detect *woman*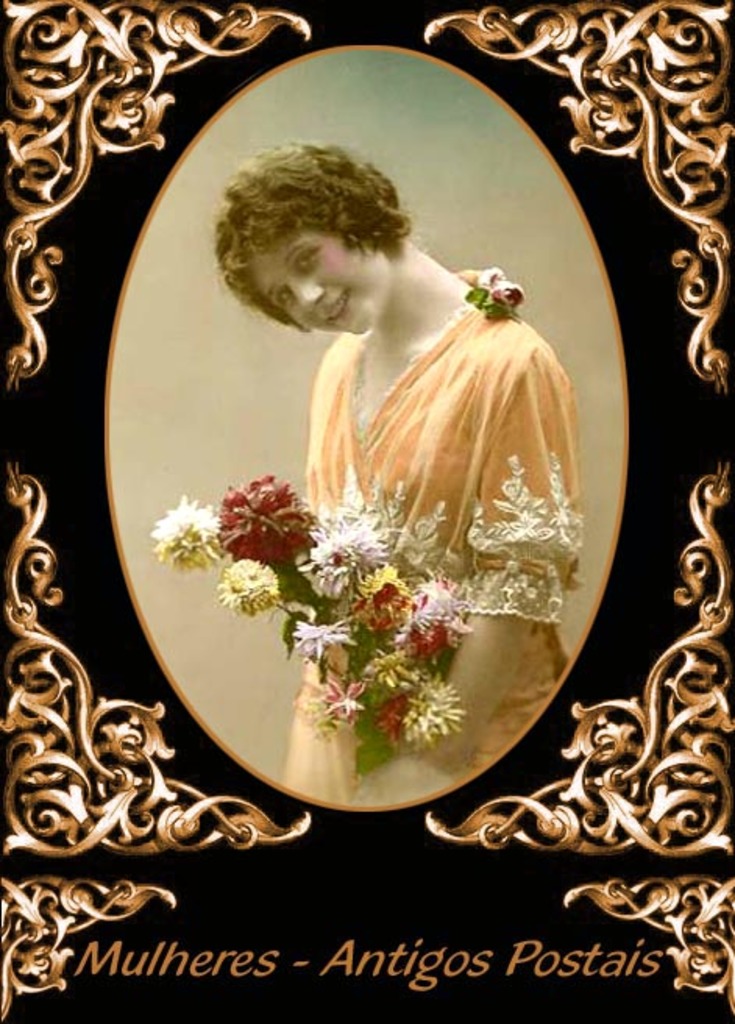
locate(197, 128, 595, 790)
